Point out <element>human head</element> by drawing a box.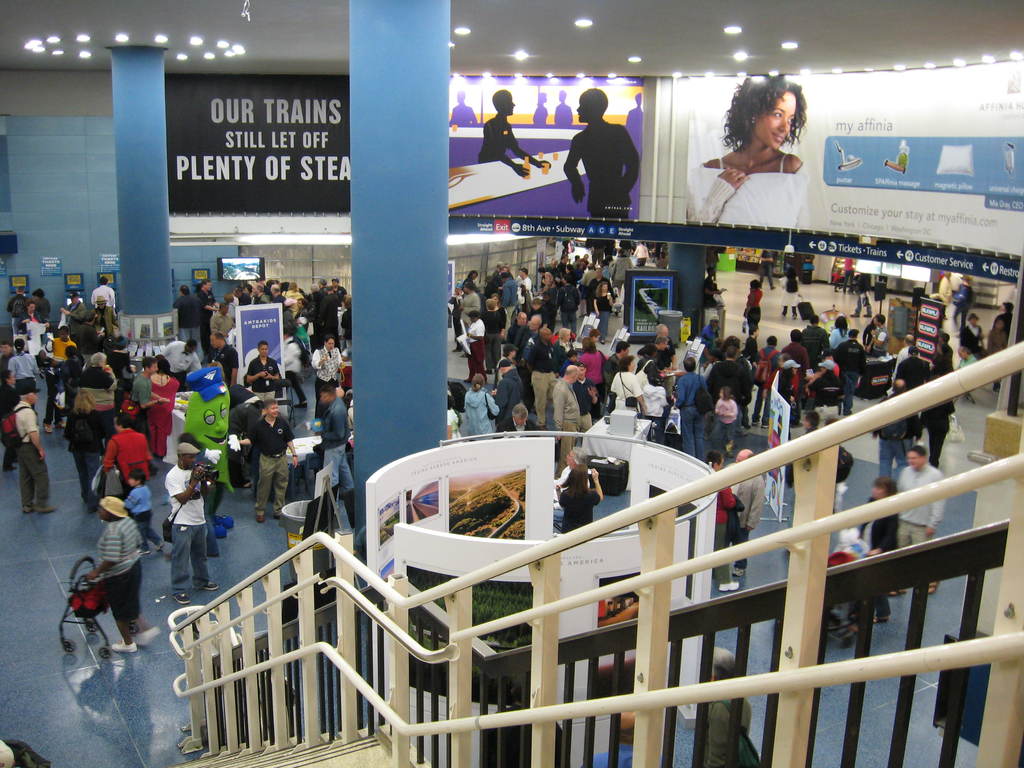
bbox=[597, 280, 609, 291].
